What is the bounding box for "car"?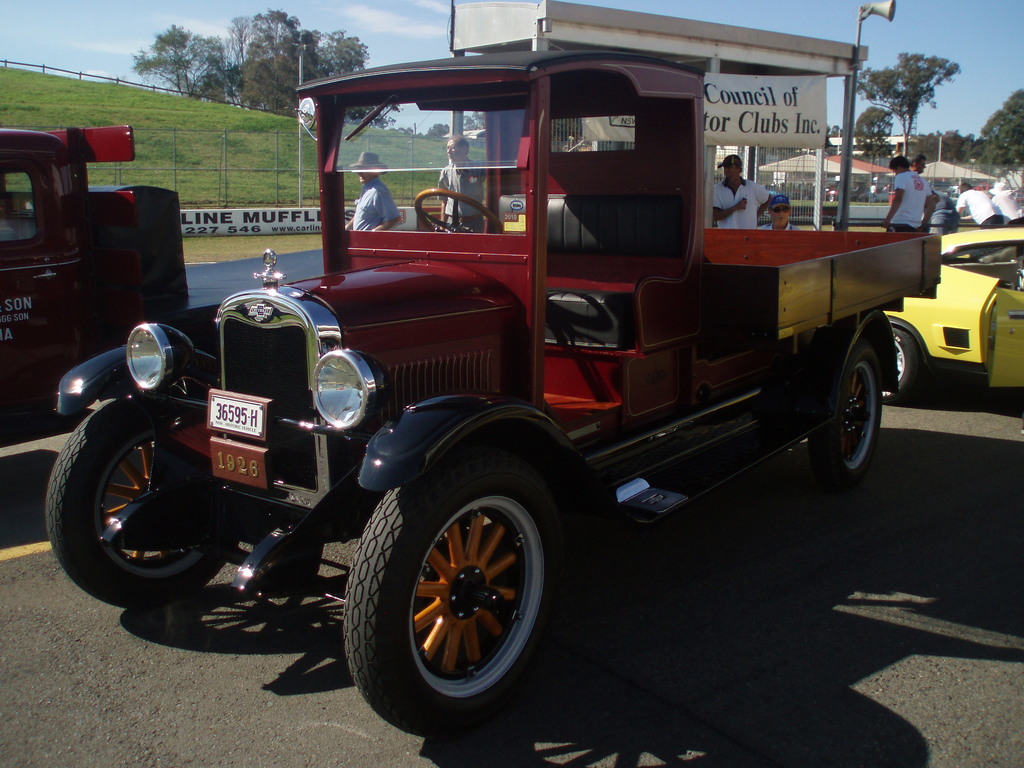
<box>43,63,929,724</box>.
